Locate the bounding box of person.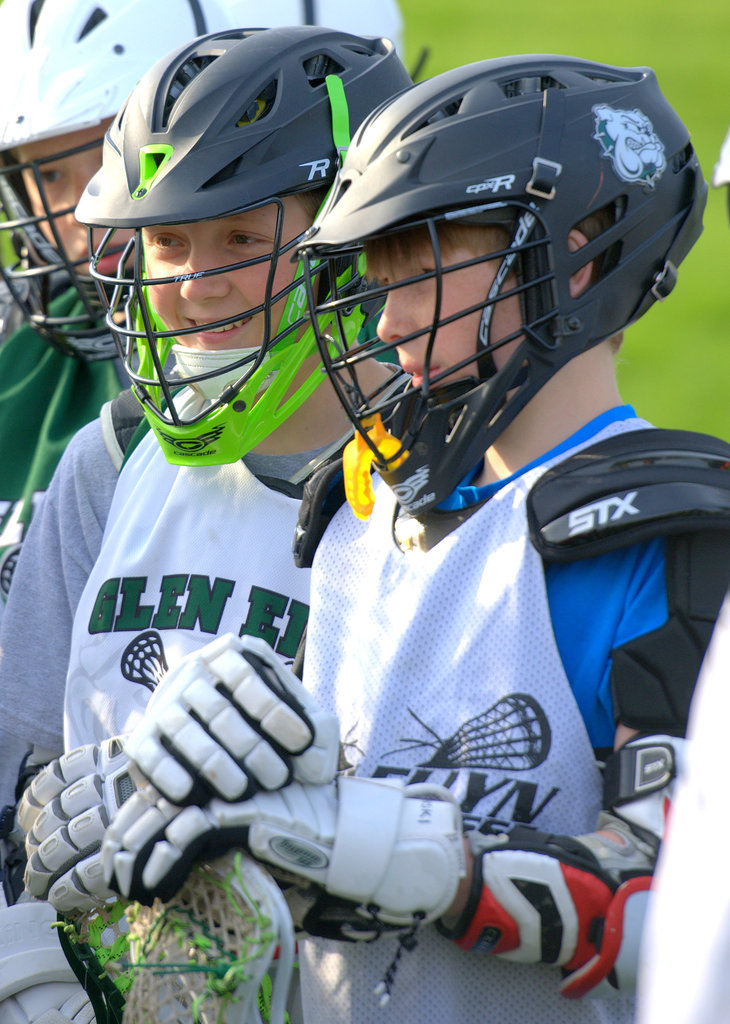
Bounding box: x1=0, y1=0, x2=407, y2=603.
